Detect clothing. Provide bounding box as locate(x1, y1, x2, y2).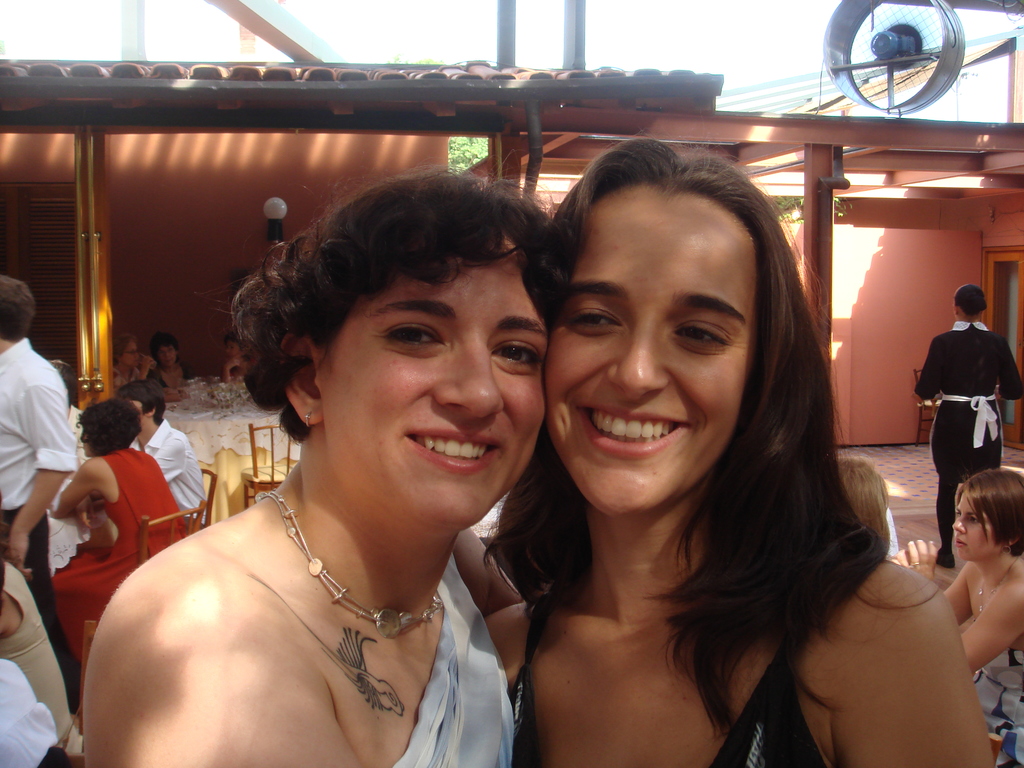
locate(114, 365, 141, 387).
